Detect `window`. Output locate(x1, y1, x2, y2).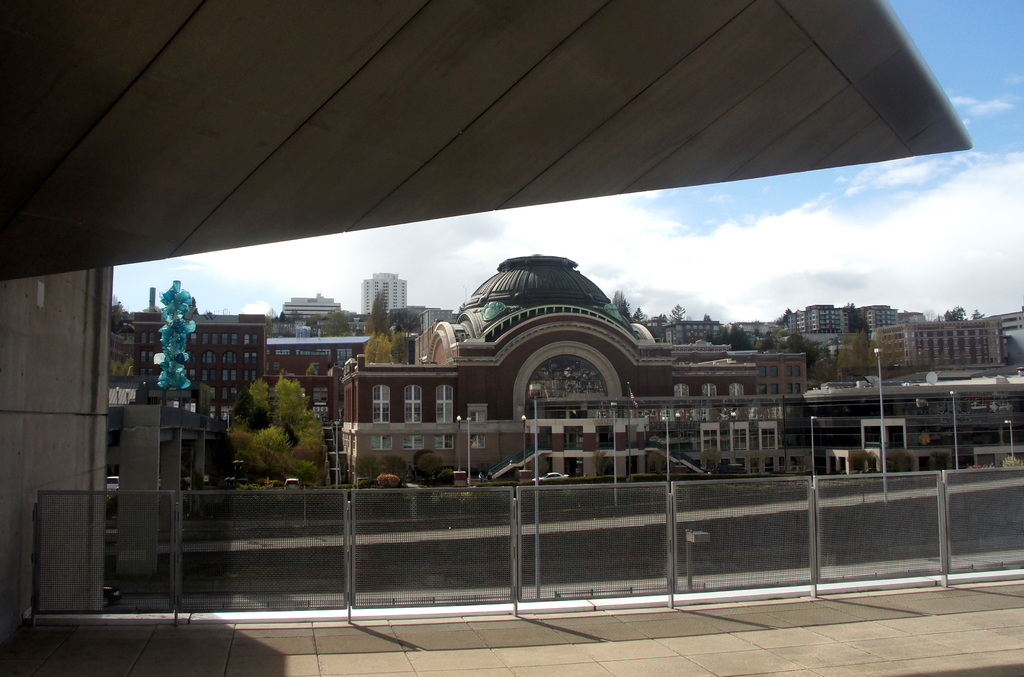
locate(701, 384, 718, 396).
